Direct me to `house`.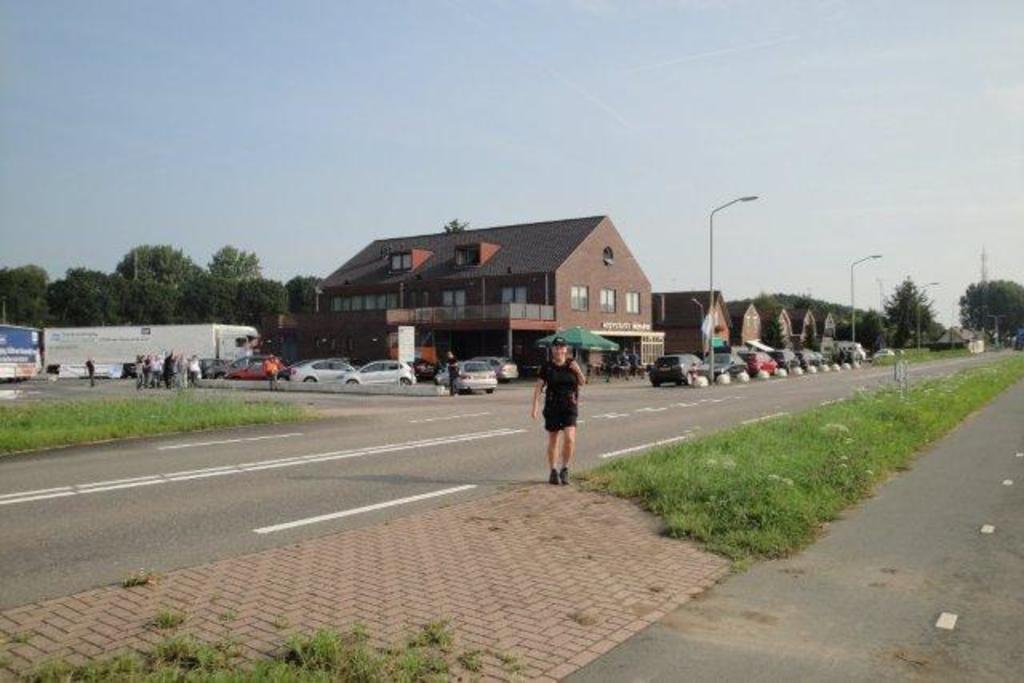
Direction: x1=722 y1=298 x2=760 y2=339.
